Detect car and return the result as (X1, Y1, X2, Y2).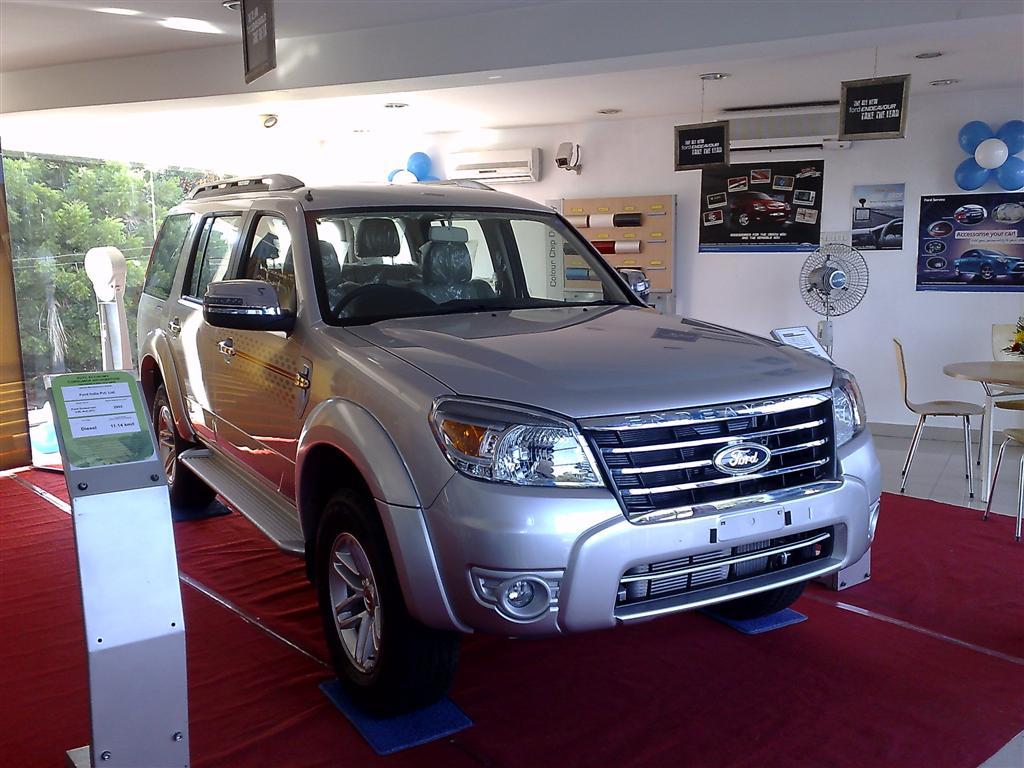
(956, 246, 1023, 281).
